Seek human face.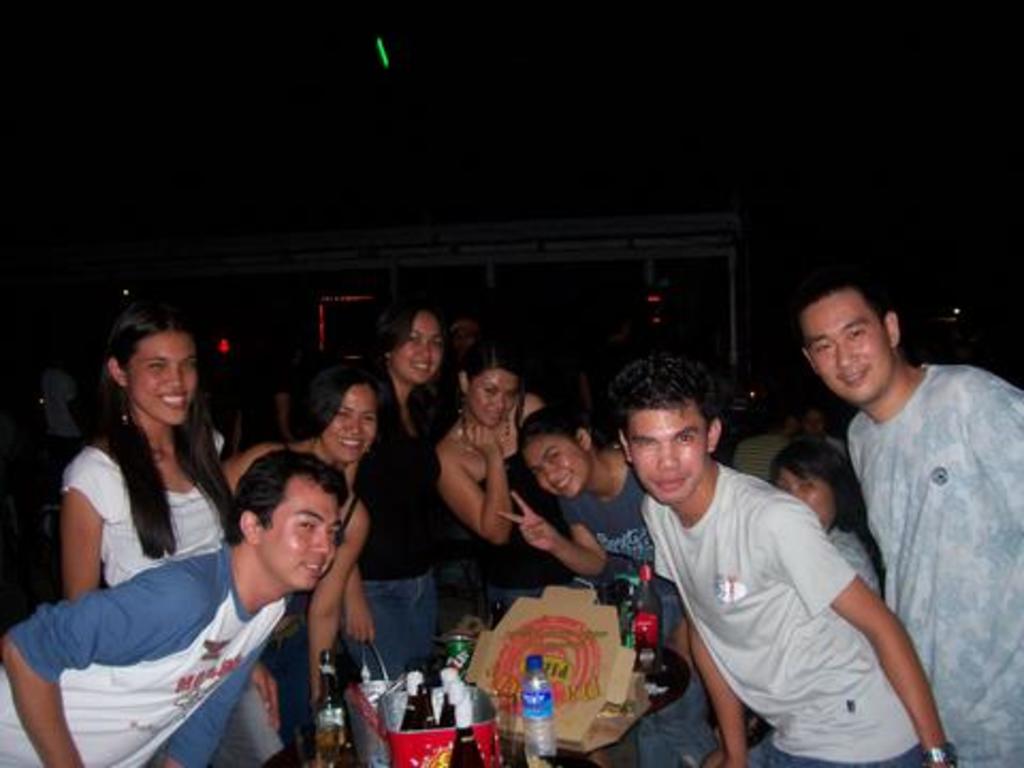
Rect(320, 382, 378, 459).
